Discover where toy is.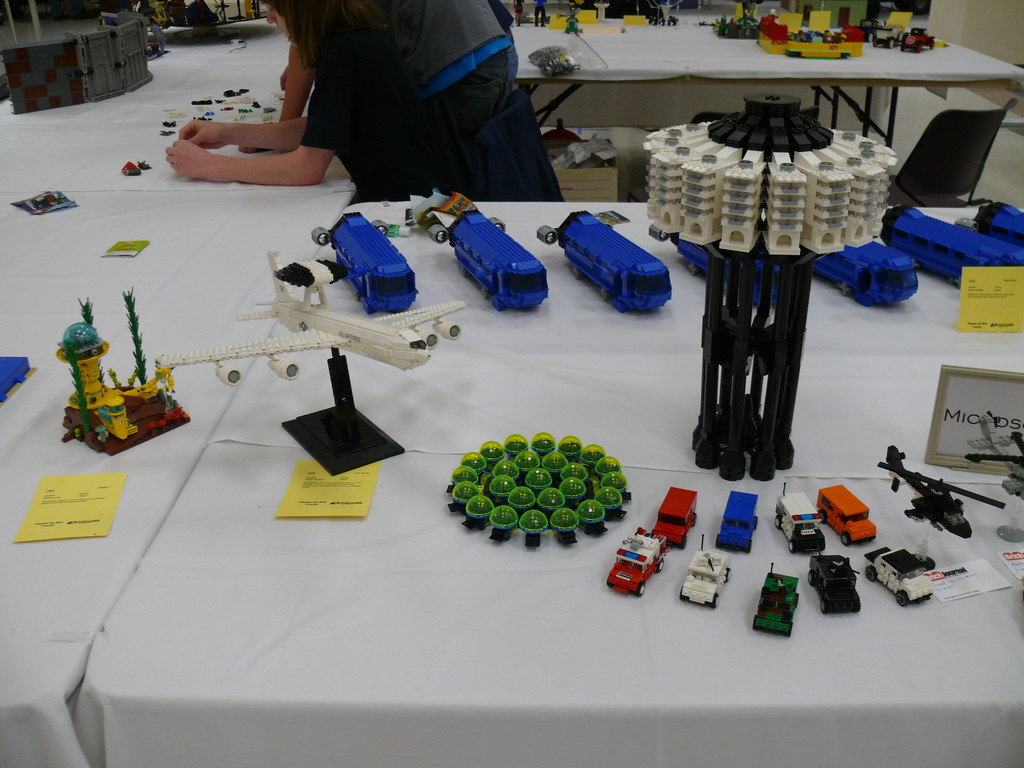
Discovered at x1=822, y1=482, x2=876, y2=541.
